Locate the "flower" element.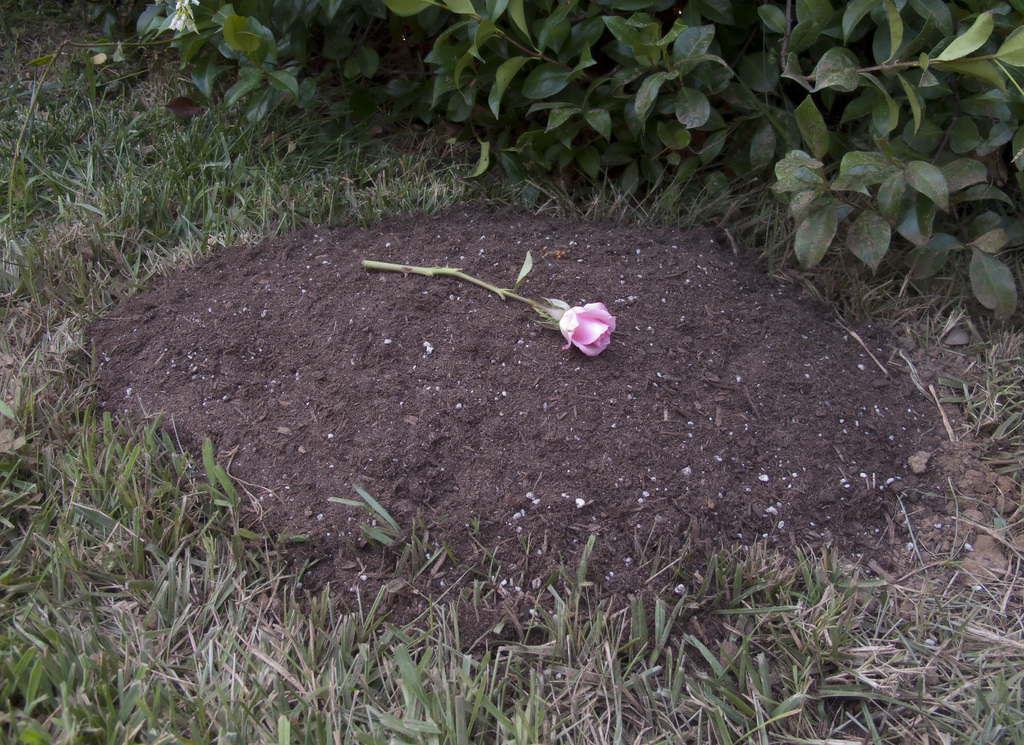
Element bbox: l=556, t=316, r=620, b=352.
